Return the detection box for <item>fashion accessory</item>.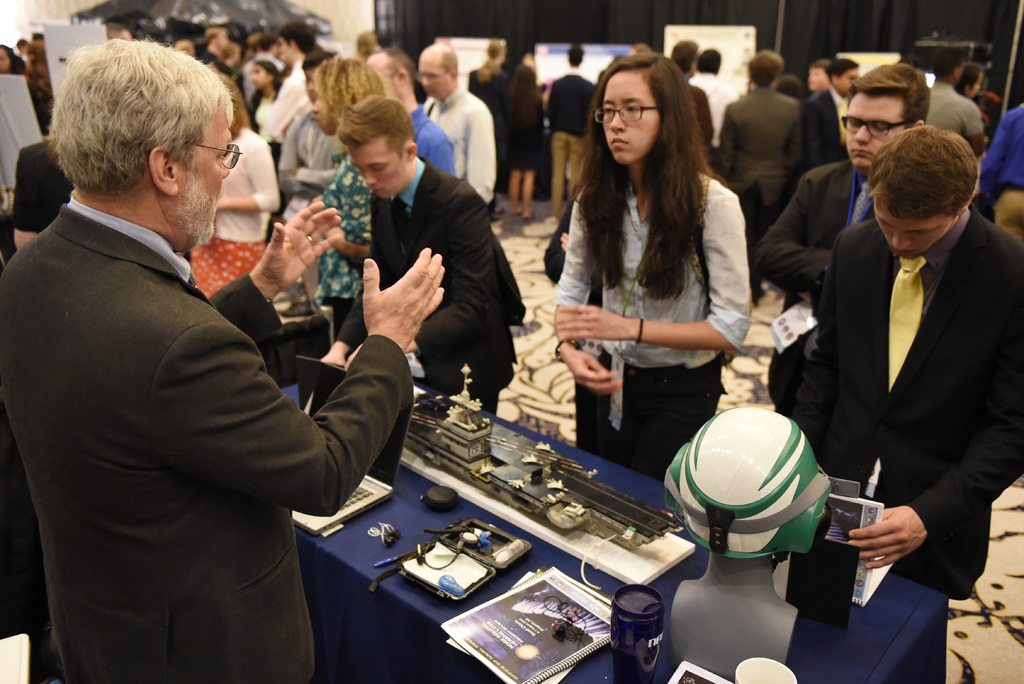
left=634, top=316, right=646, bottom=343.
